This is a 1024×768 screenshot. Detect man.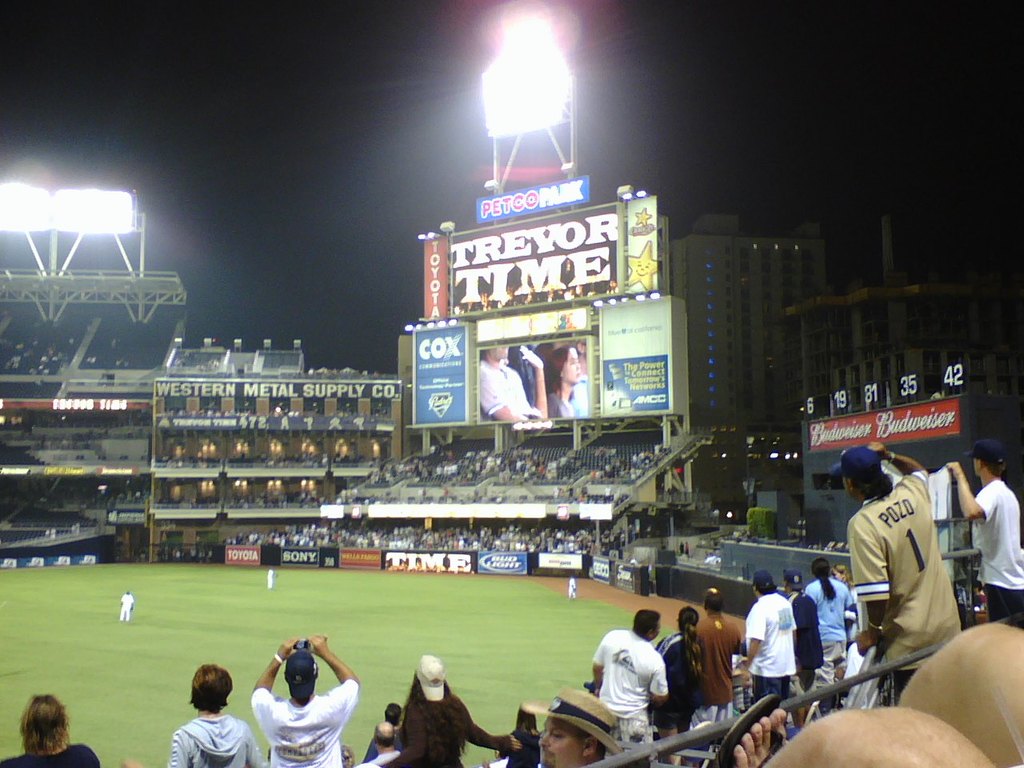
[left=366, top=712, right=402, bottom=761].
